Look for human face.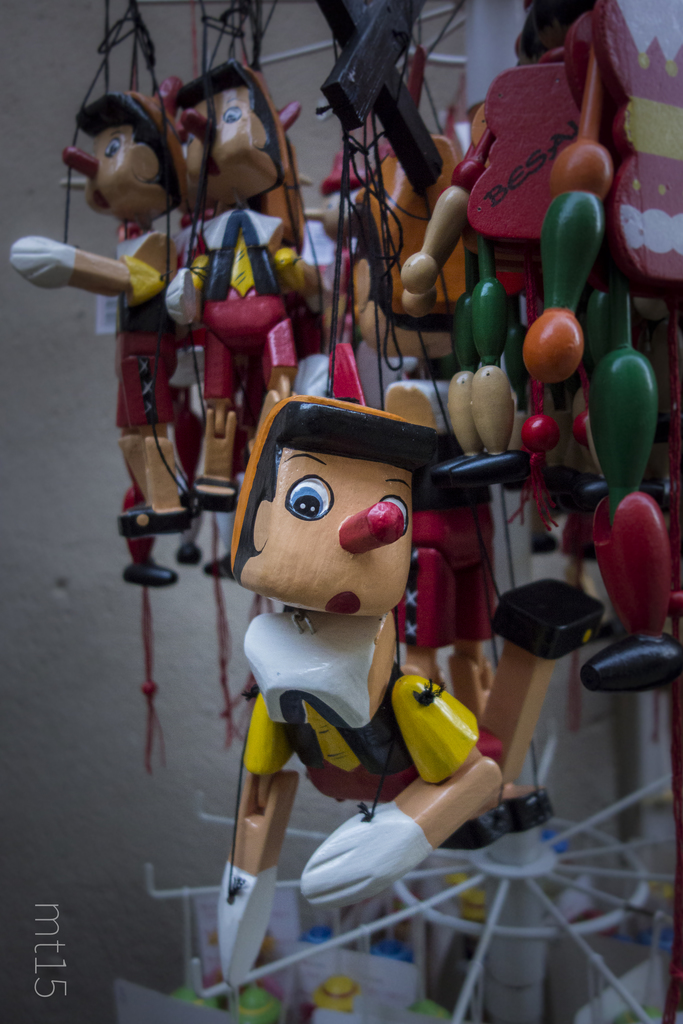
Found: x1=60 y1=120 x2=151 y2=212.
